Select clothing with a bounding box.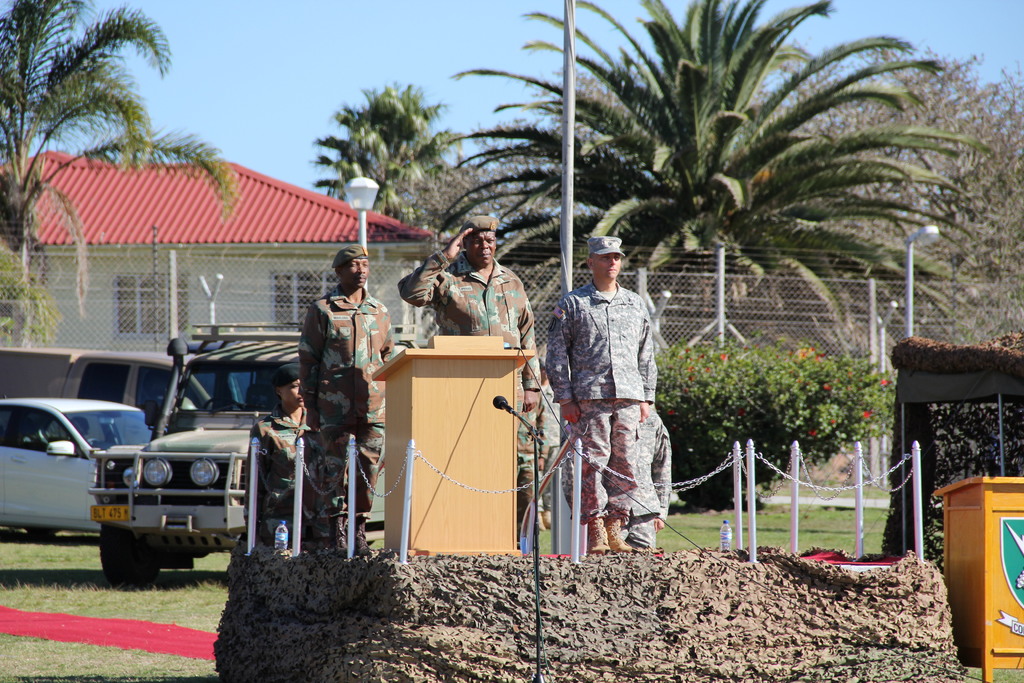
box(545, 268, 666, 534).
